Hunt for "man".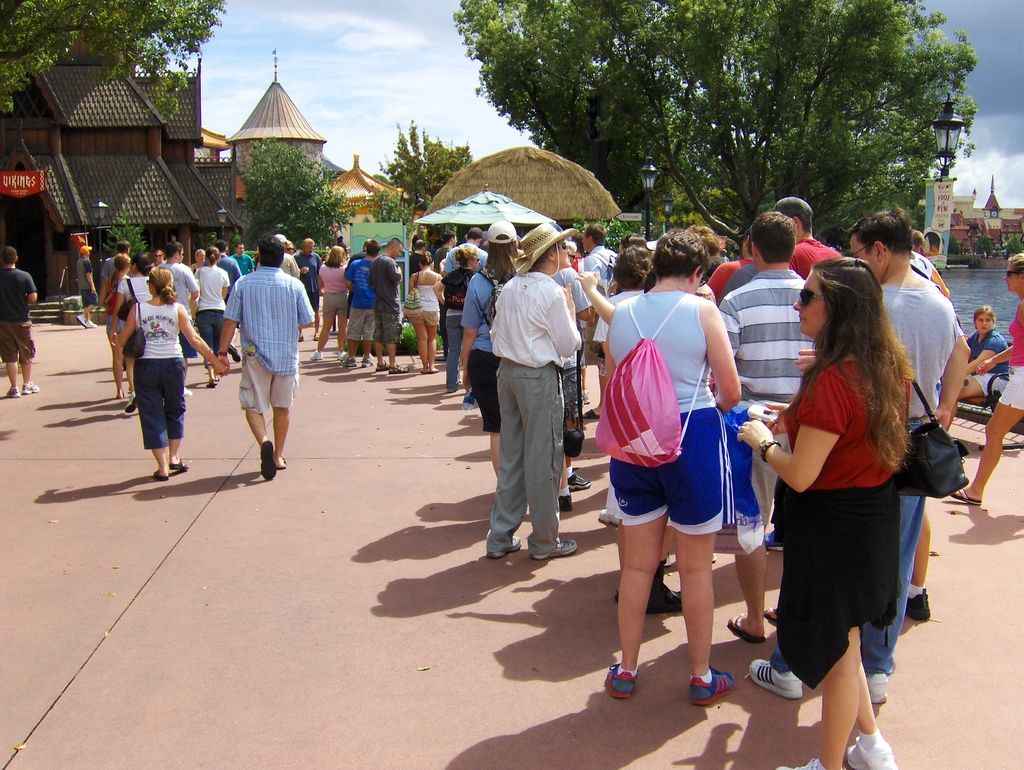
Hunted down at 225:242:263:291.
